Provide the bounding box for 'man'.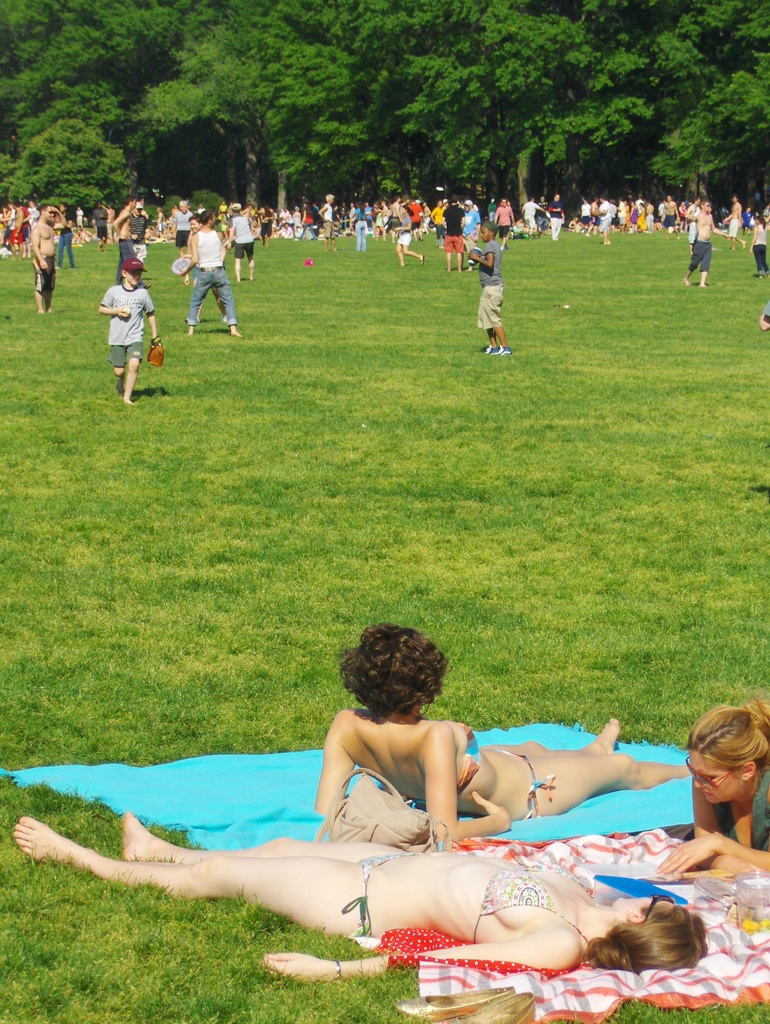
(x1=102, y1=201, x2=115, y2=244).
